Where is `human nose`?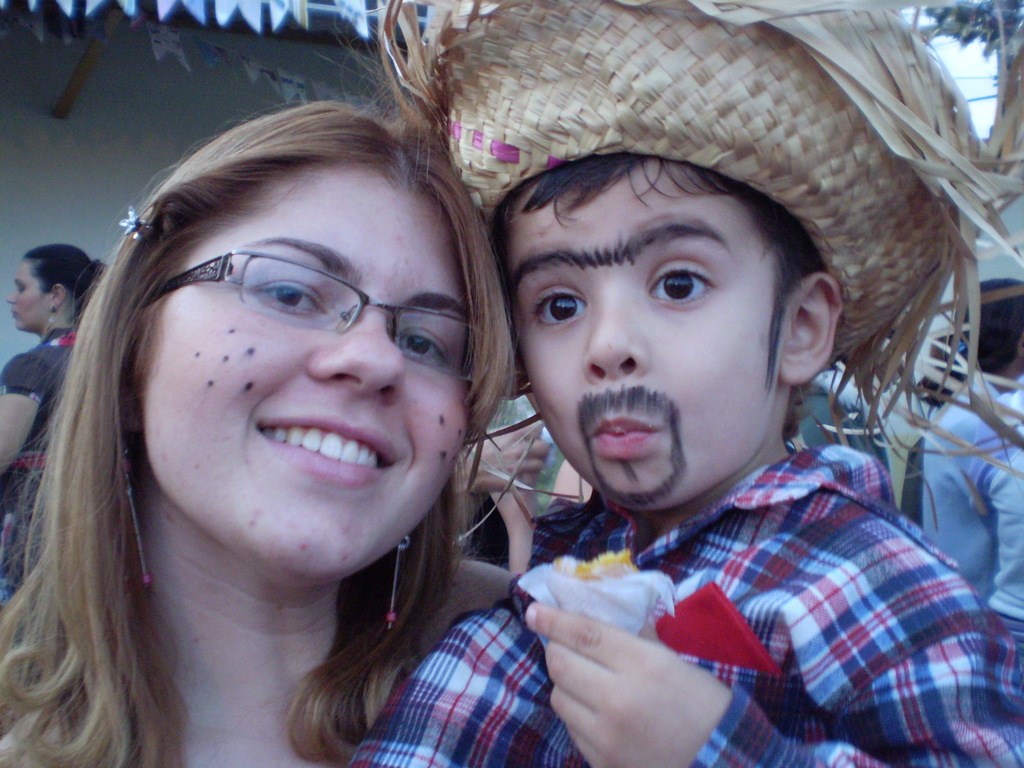
4, 287, 15, 304.
